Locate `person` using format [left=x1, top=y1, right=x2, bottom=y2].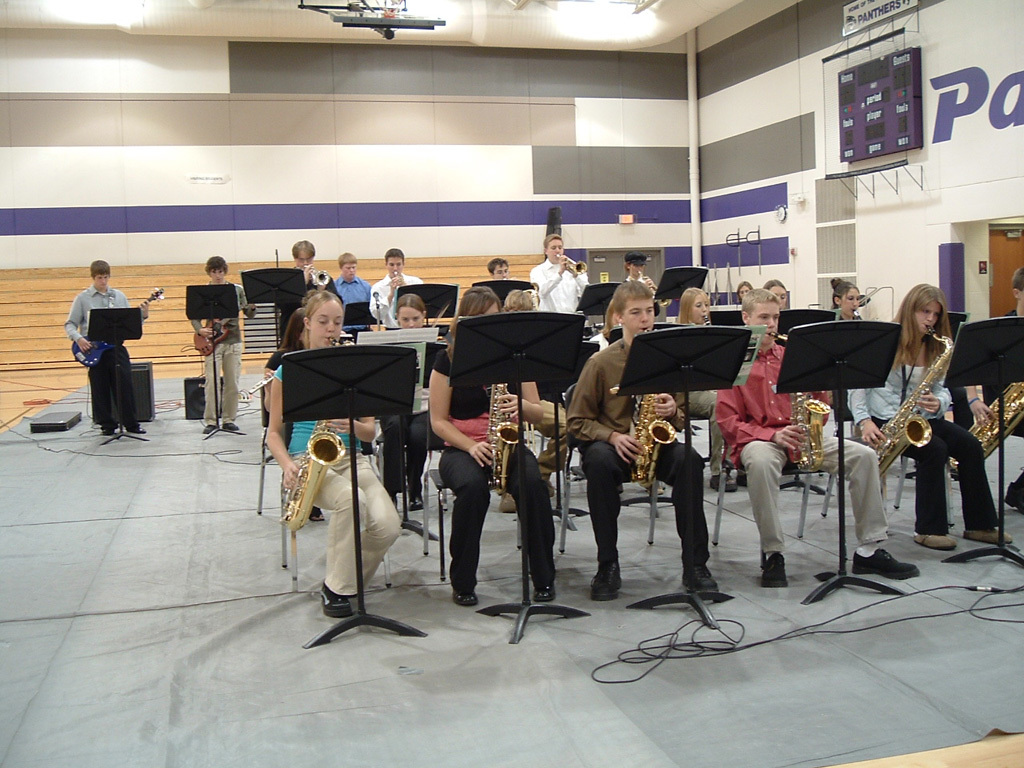
[left=712, top=288, right=914, bottom=590].
